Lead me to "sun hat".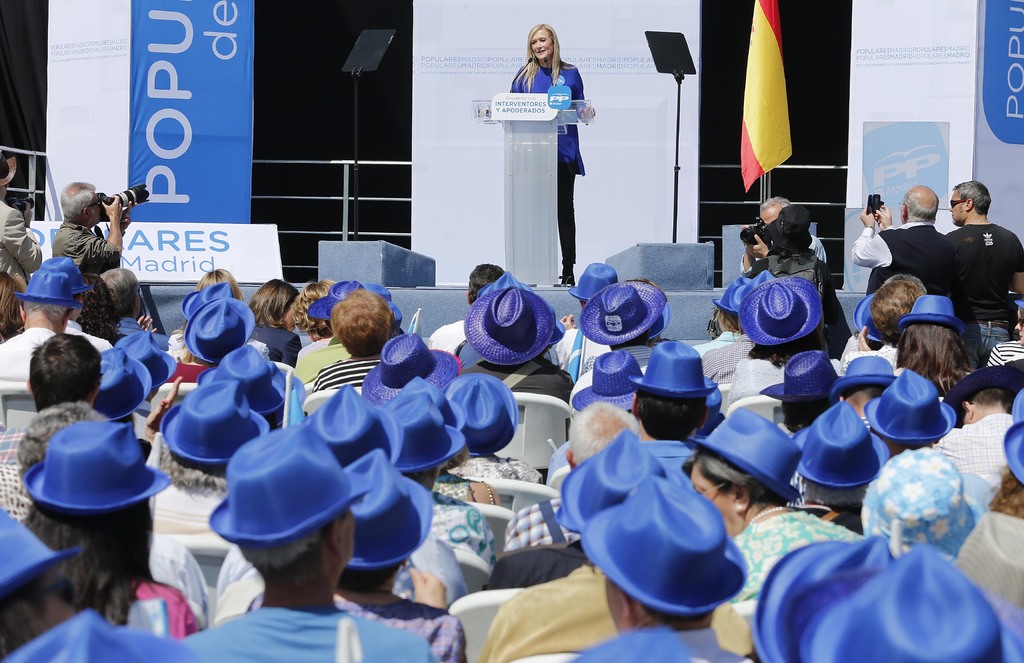
Lead to left=191, top=340, right=286, bottom=418.
